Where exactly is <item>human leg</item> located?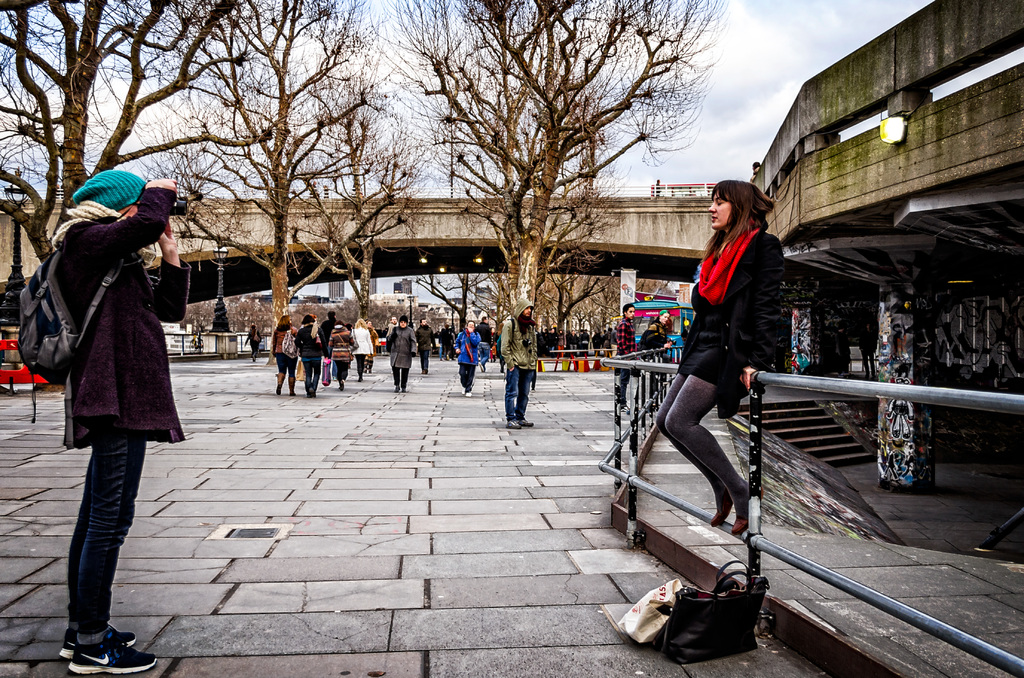
Its bounding box is <bbox>276, 357, 284, 398</bbox>.
